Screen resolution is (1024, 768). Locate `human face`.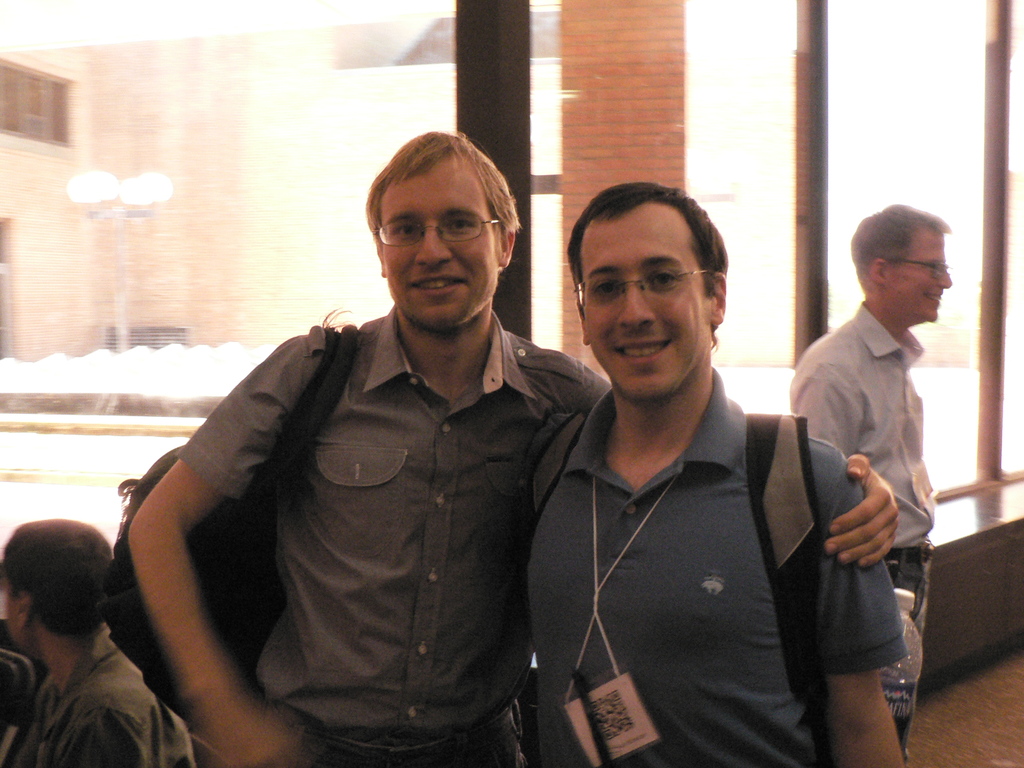
[584, 204, 711, 401].
